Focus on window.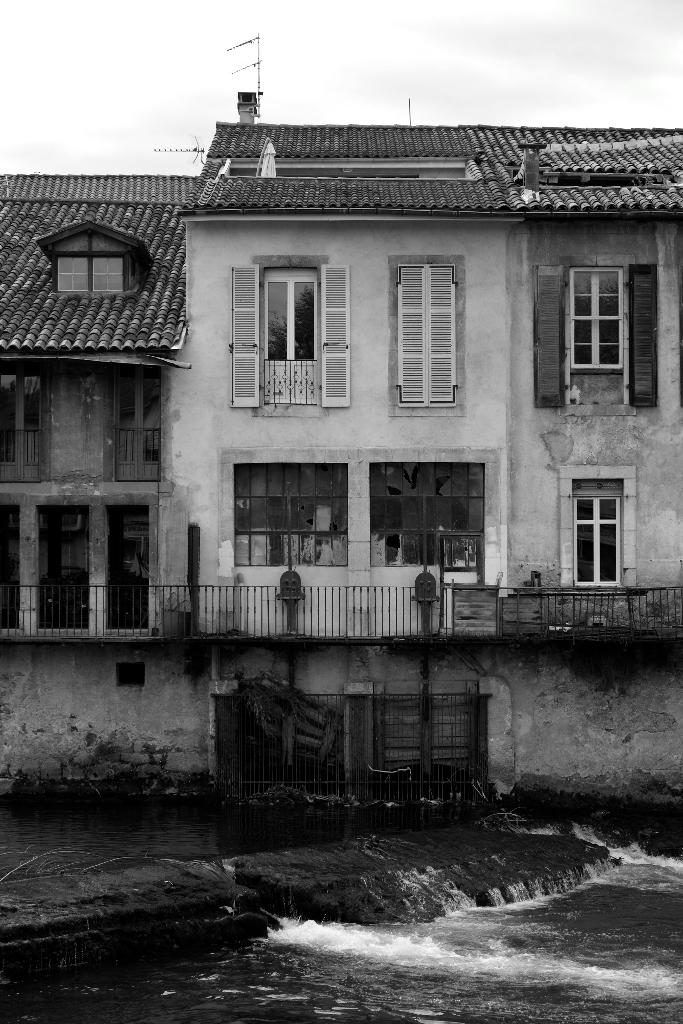
Focused at [571, 488, 618, 584].
